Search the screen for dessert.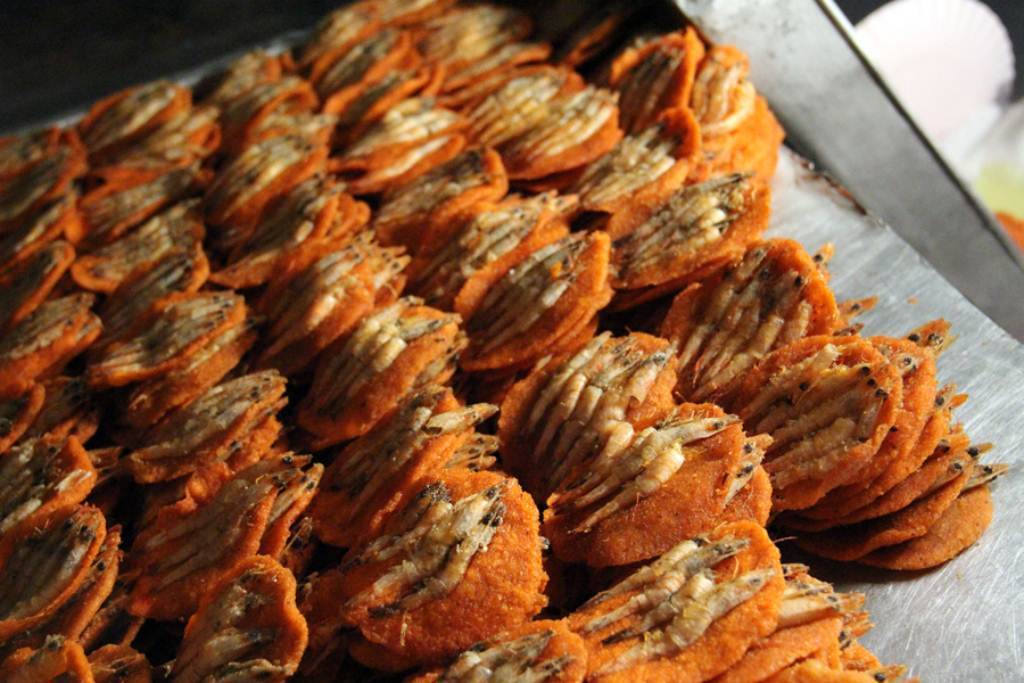
Found at {"x1": 611, "y1": 25, "x2": 680, "y2": 127}.
